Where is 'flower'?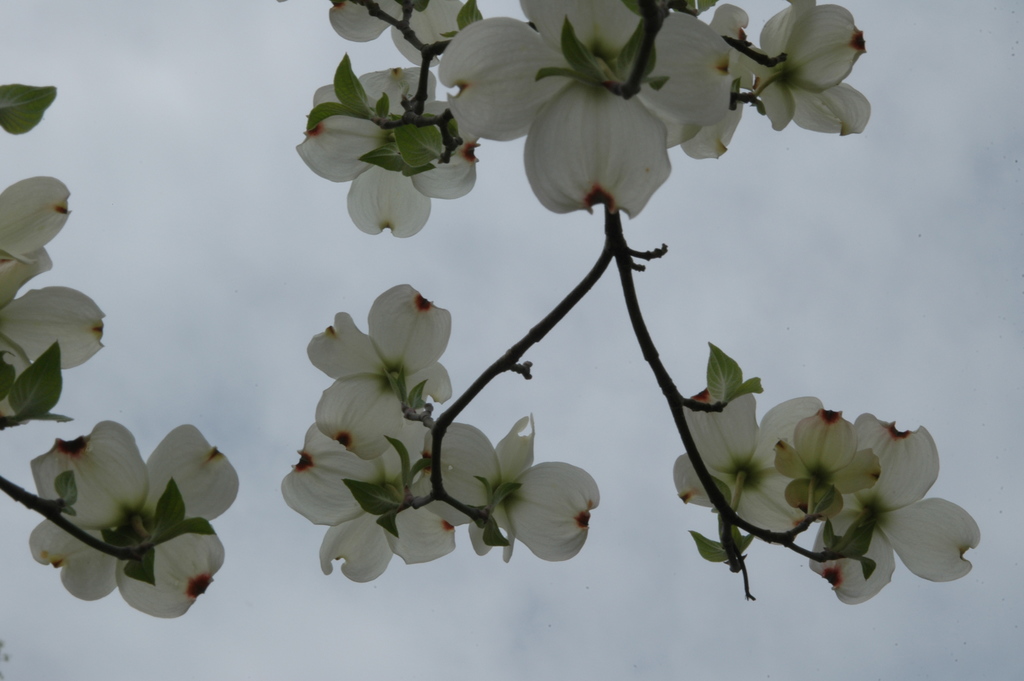
left=801, top=413, right=979, bottom=613.
